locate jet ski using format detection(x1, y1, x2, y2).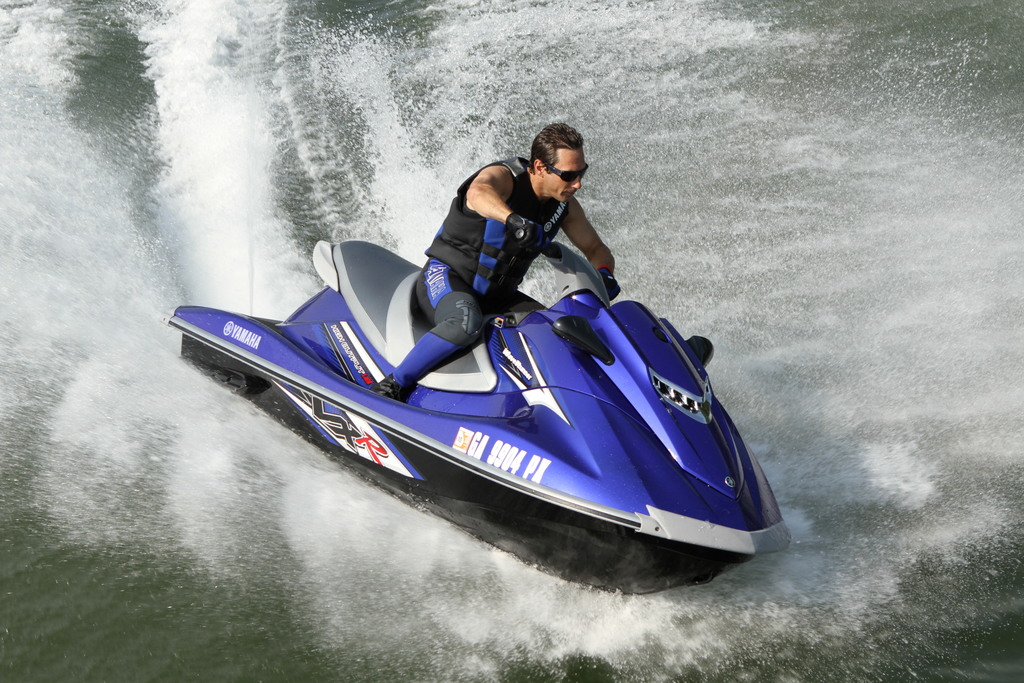
detection(159, 222, 794, 598).
